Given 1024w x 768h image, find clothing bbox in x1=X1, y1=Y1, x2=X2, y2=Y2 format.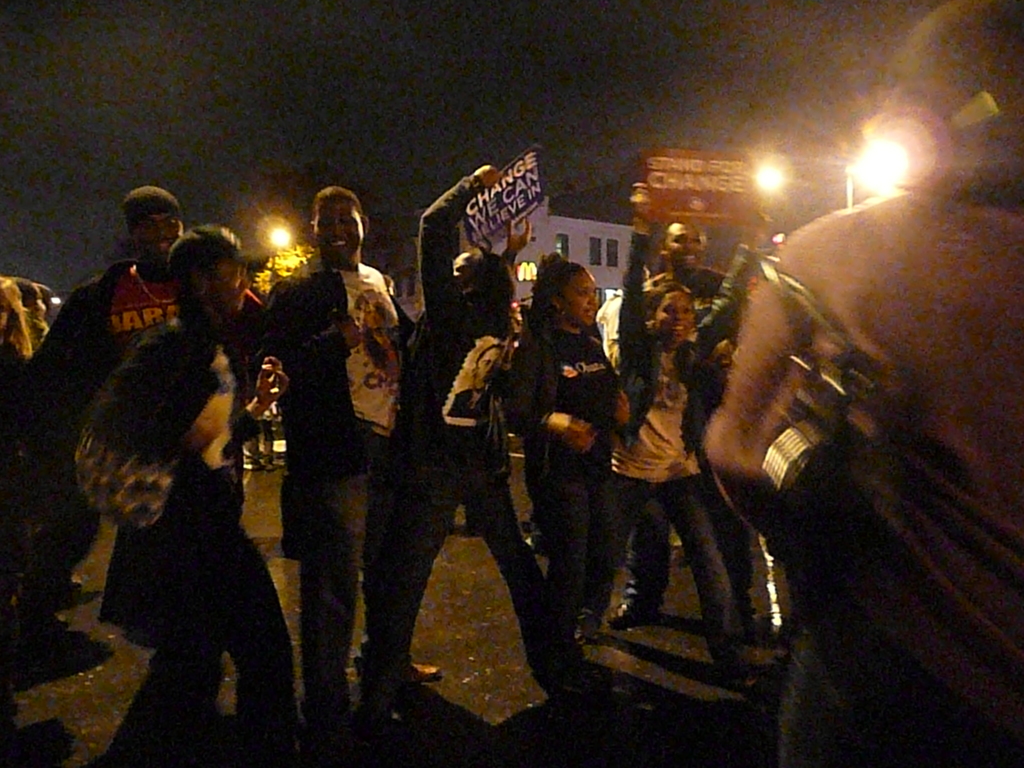
x1=76, y1=320, x2=292, y2=767.
